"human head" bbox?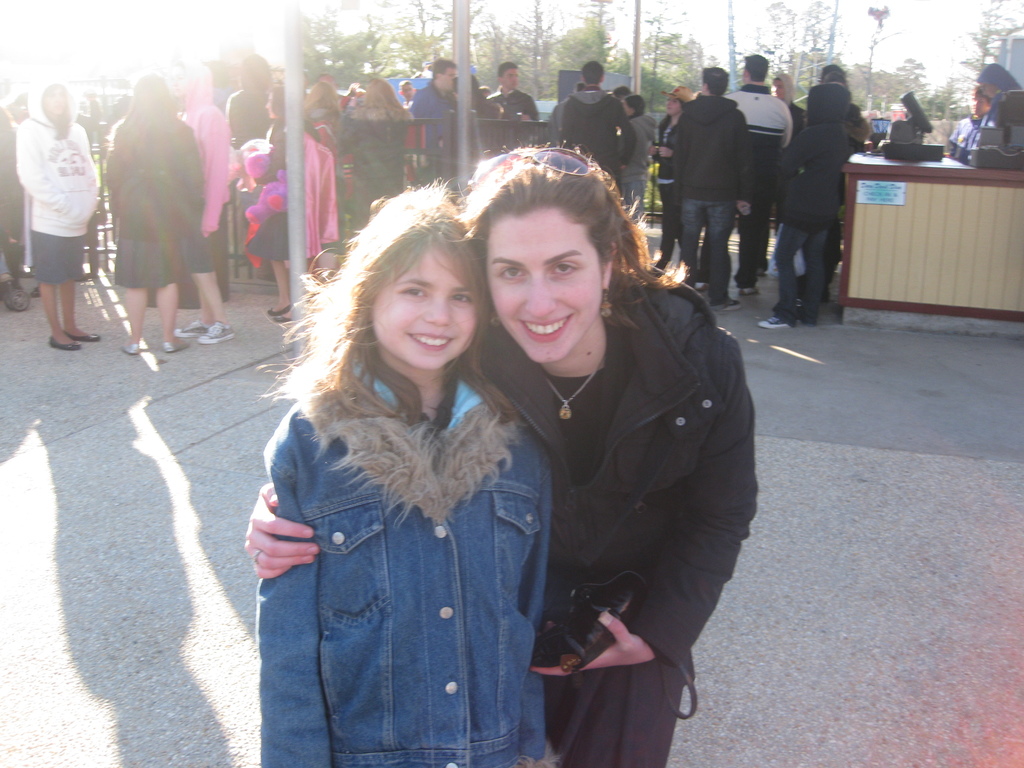
BBox(399, 76, 417, 100)
